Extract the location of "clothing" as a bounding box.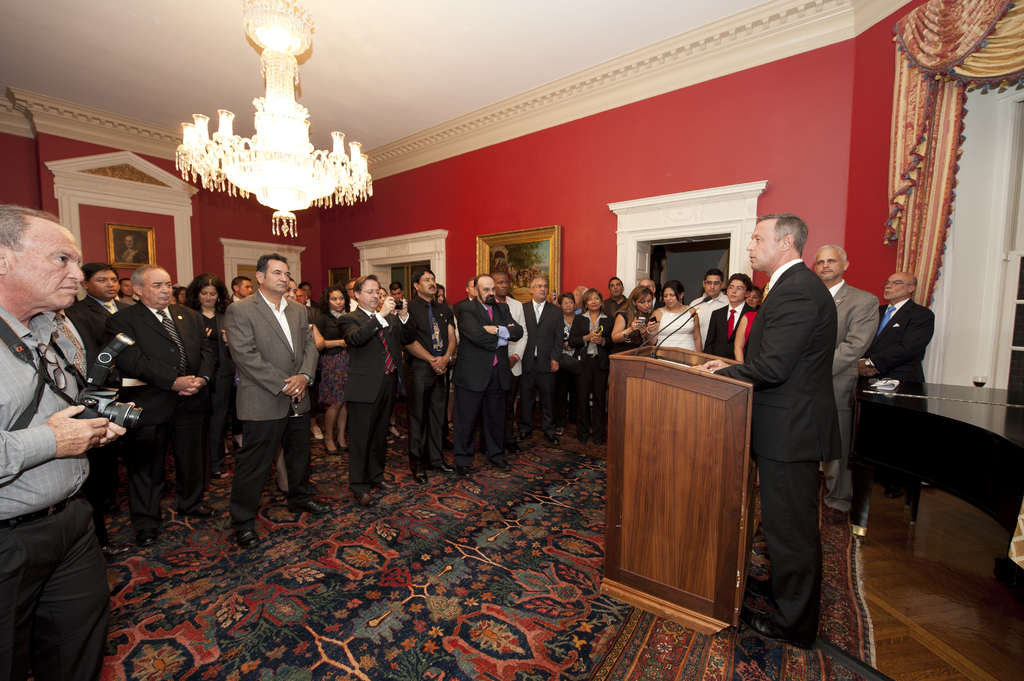
[x1=335, y1=306, x2=419, y2=485].
